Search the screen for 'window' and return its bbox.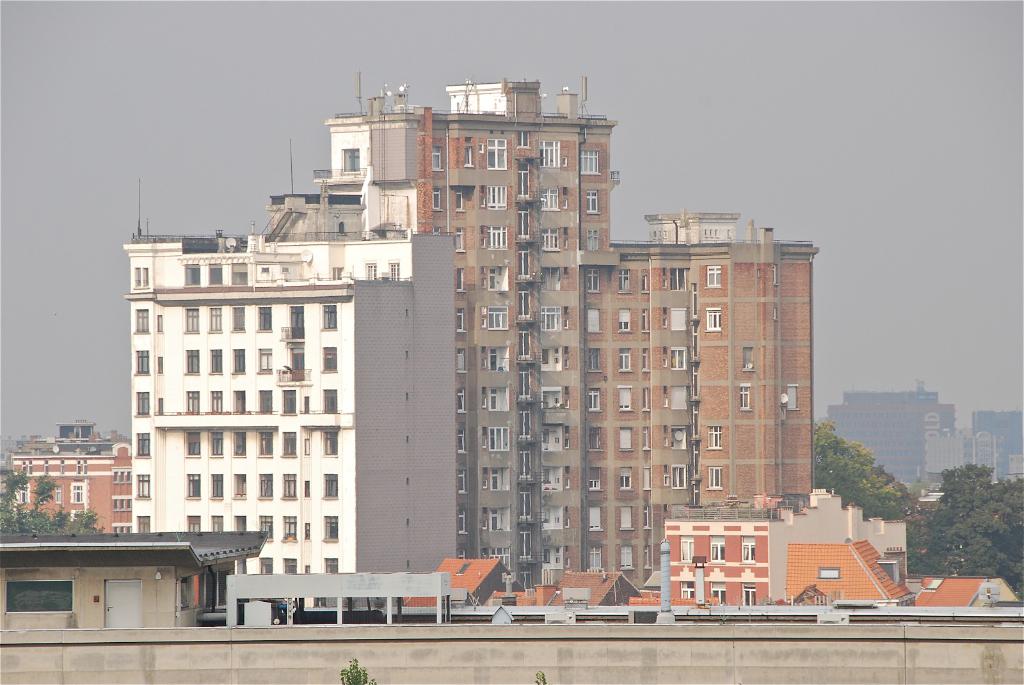
Found: bbox=[207, 350, 224, 374].
